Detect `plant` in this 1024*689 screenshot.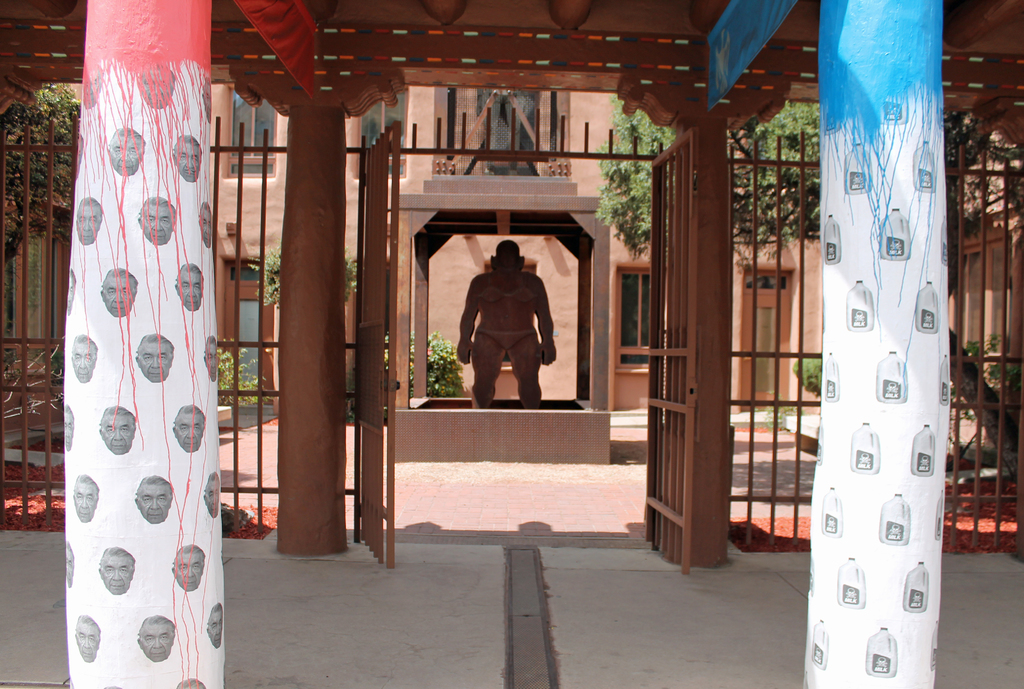
Detection: 219:337:265:406.
